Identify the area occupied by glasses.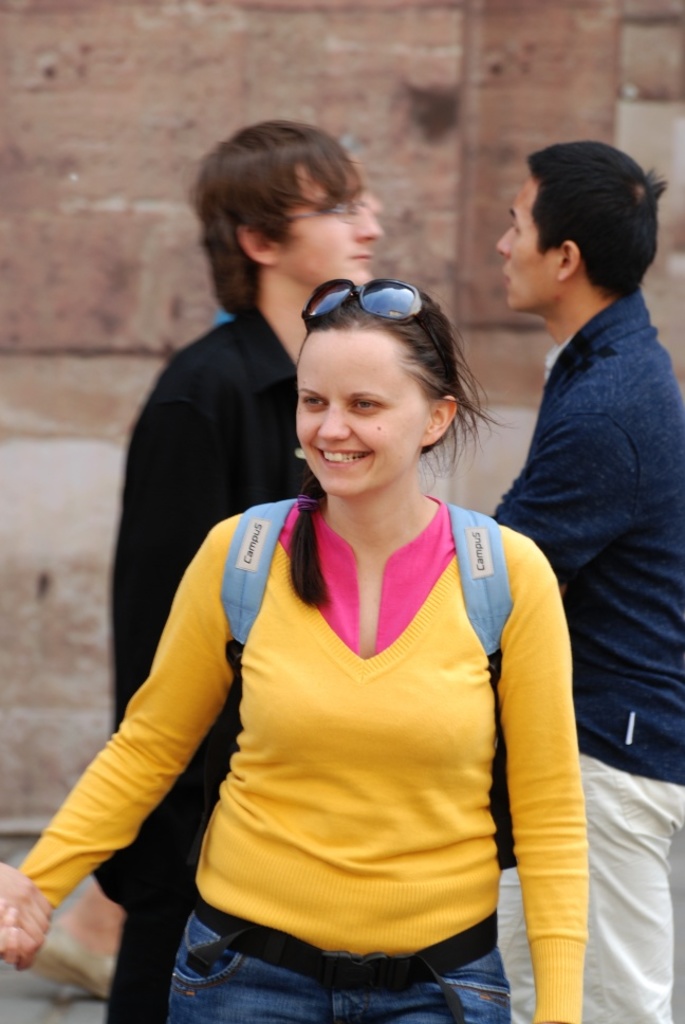
Area: 293 276 450 365.
